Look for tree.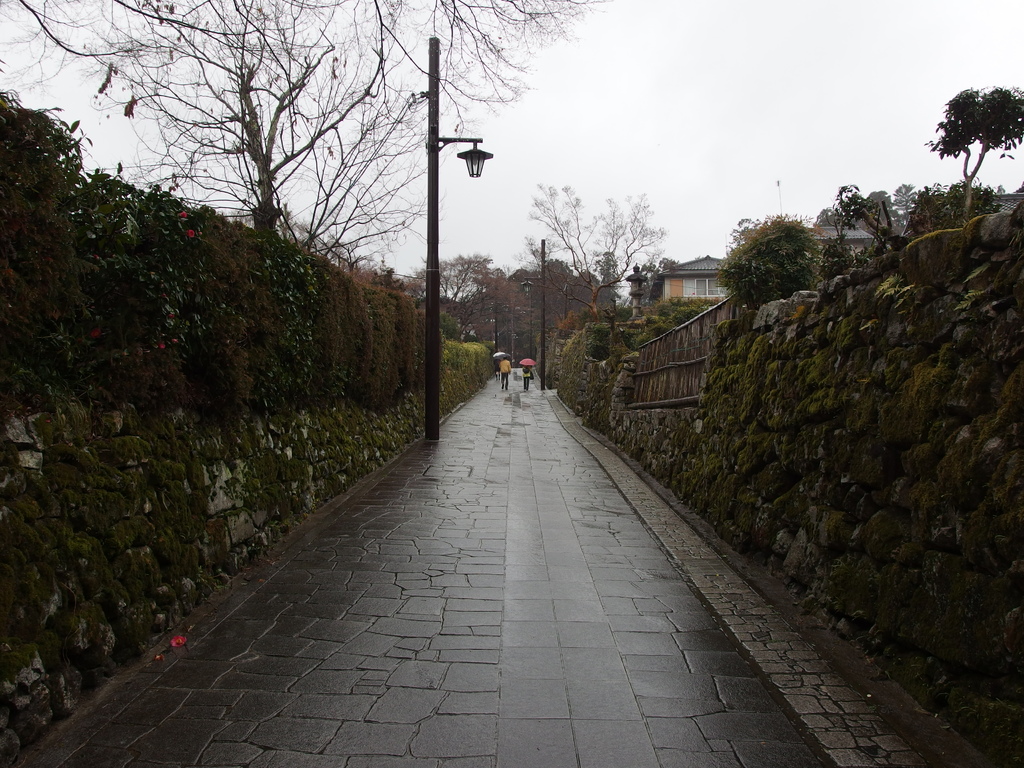
Found: <box>481,262,630,367</box>.
